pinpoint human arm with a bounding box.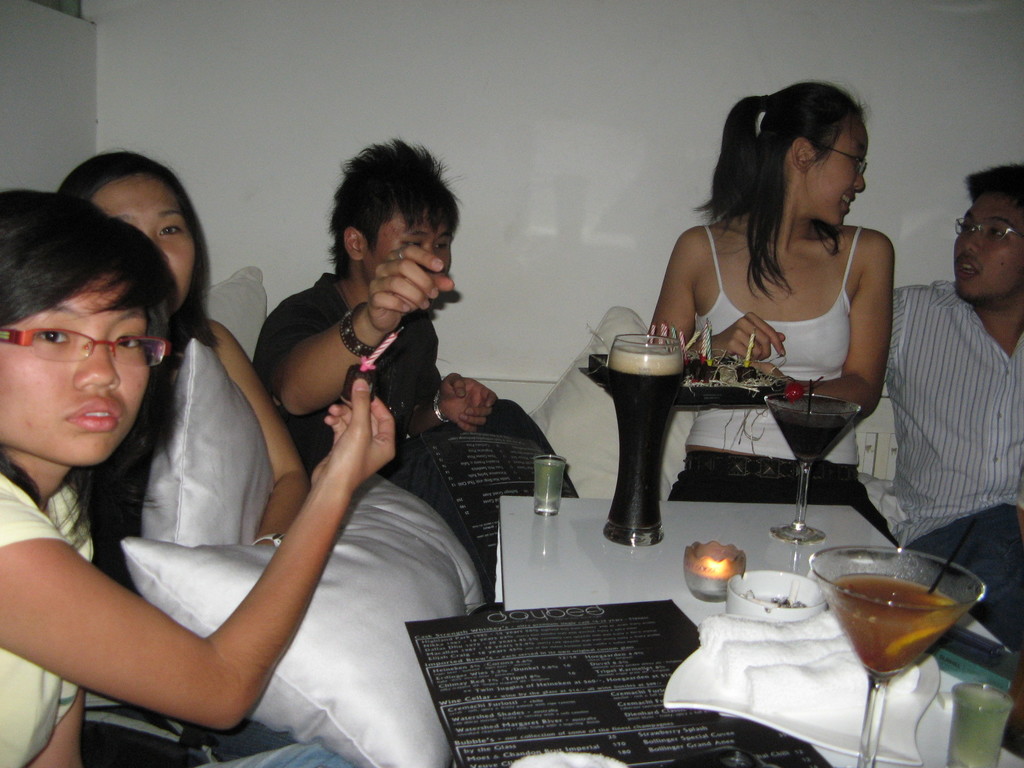
(0, 373, 350, 756).
